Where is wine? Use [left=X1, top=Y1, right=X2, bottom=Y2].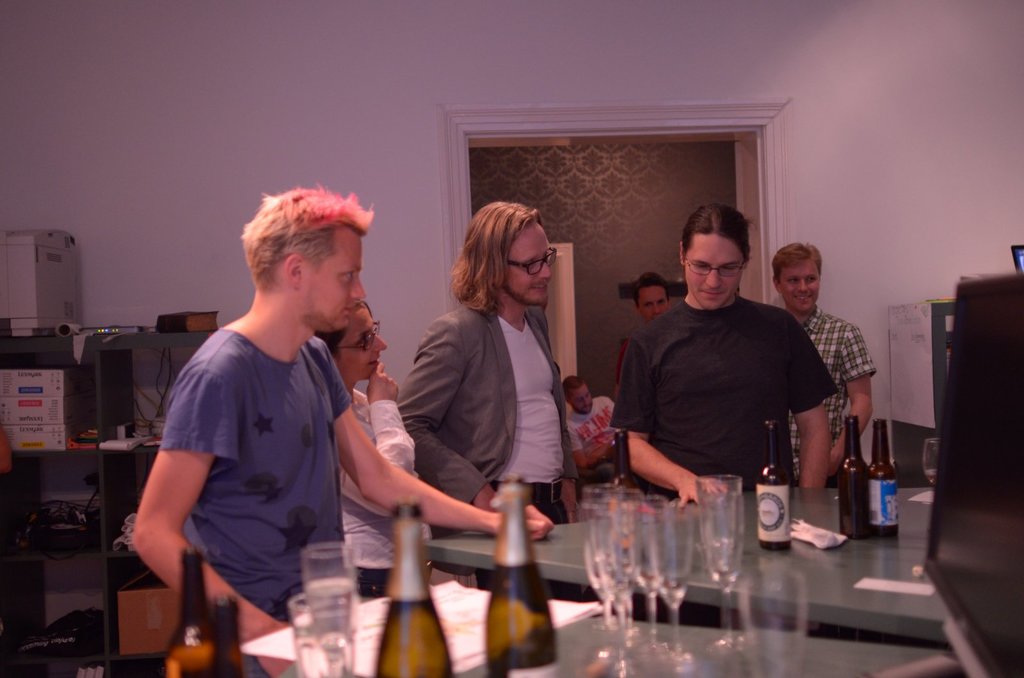
[left=868, top=419, right=900, bottom=538].
